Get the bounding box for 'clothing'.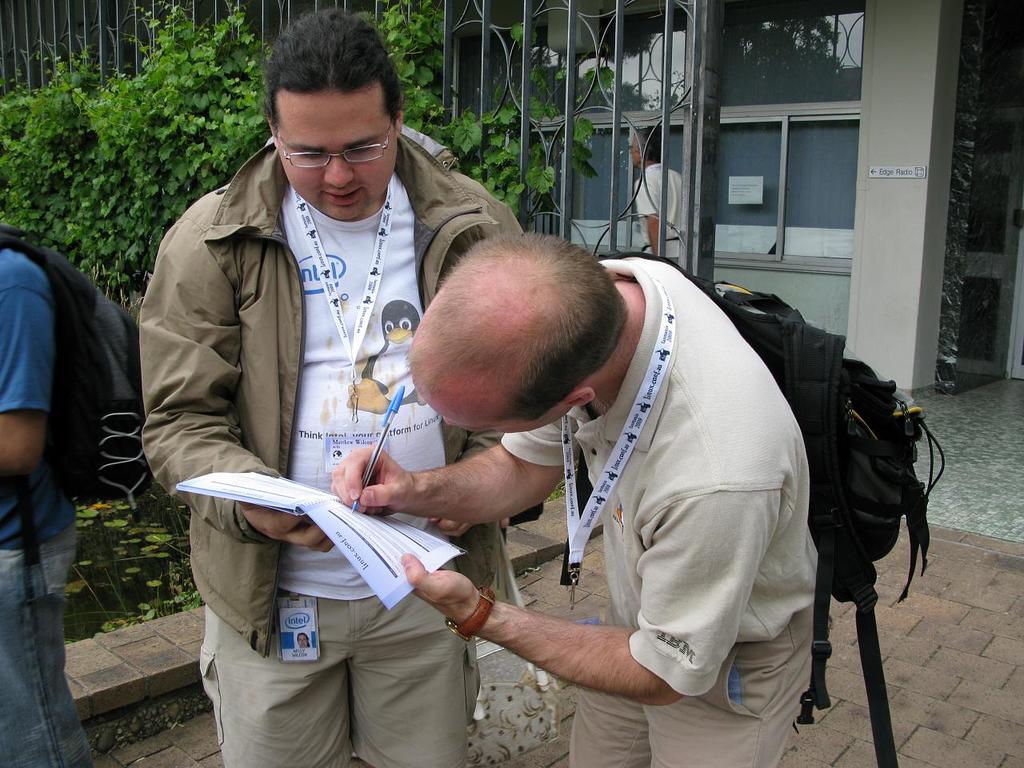
bbox(427, 269, 853, 742).
